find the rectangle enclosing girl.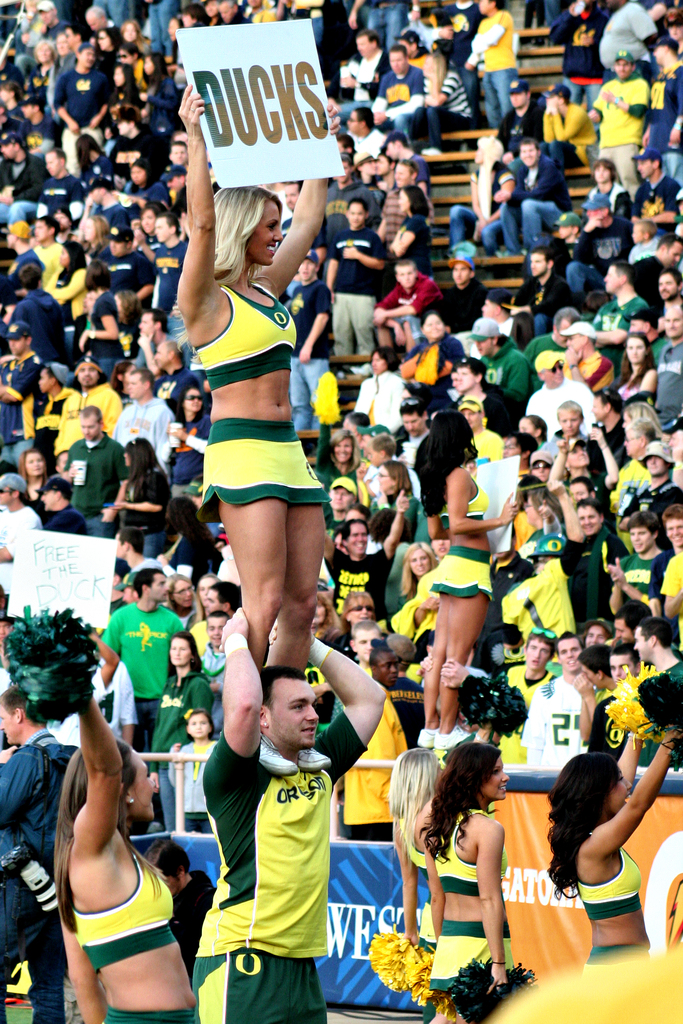
select_region(392, 745, 446, 955).
